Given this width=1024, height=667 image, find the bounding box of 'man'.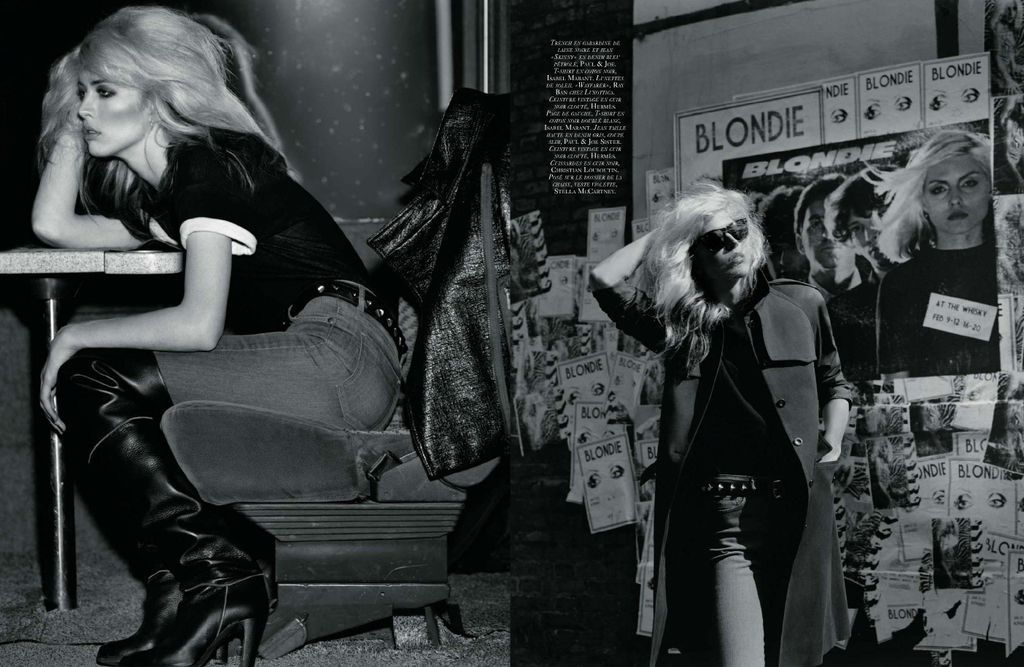
pyautogui.locateOnScreen(756, 179, 809, 288).
